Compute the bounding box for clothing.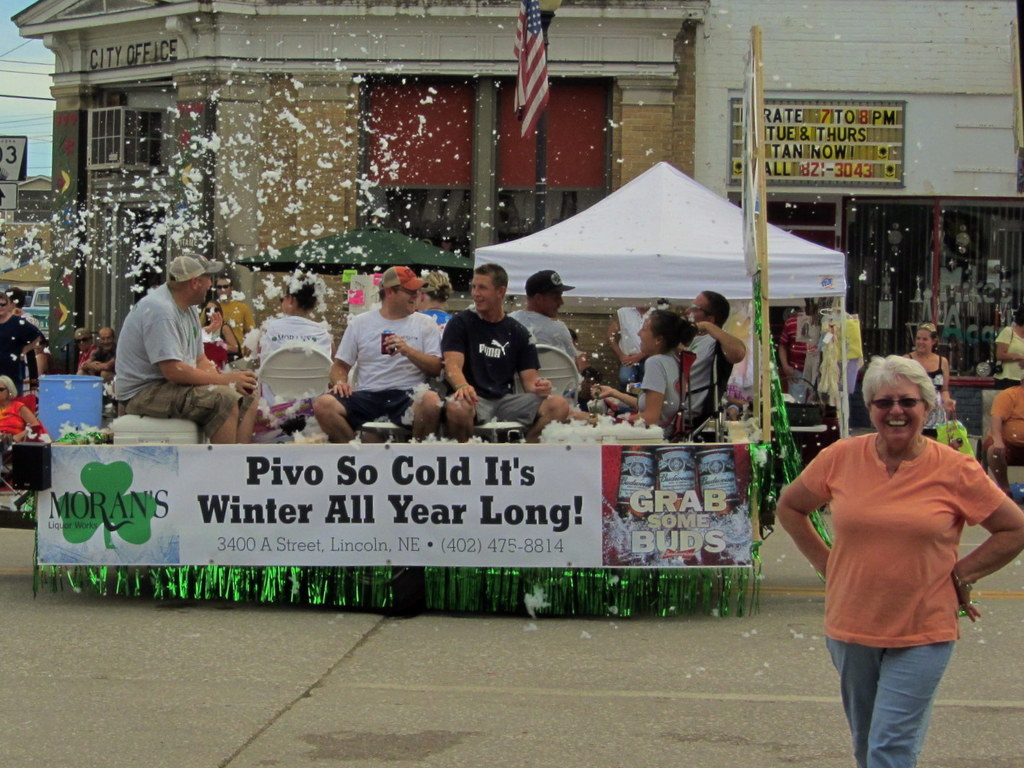
bbox(501, 310, 583, 409).
